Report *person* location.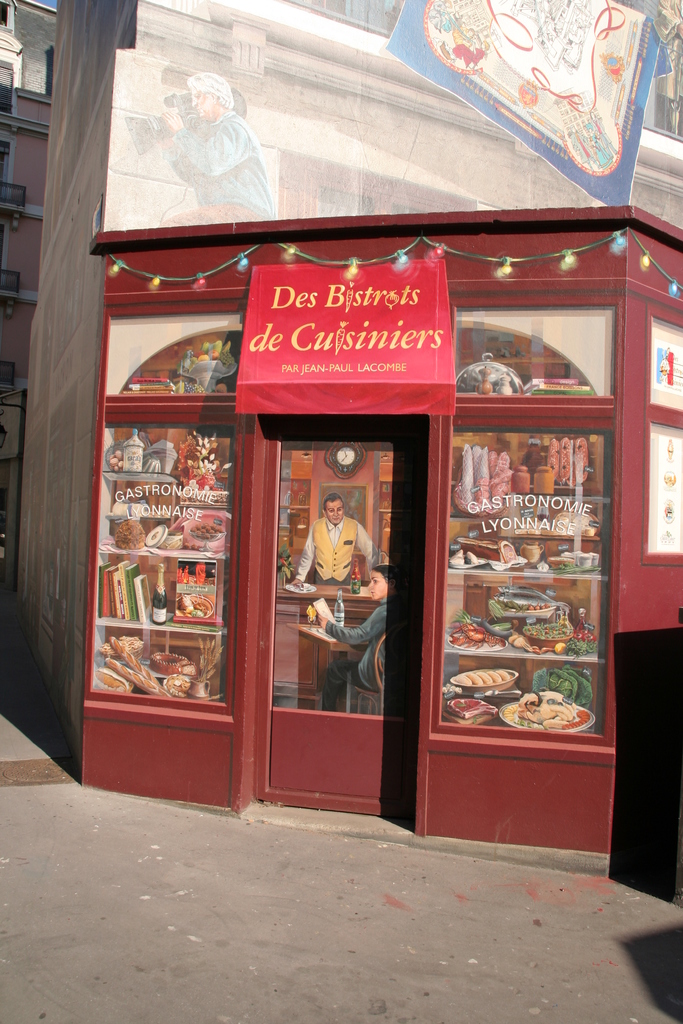
Report: <bbox>284, 557, 397, 709</bbox>.
